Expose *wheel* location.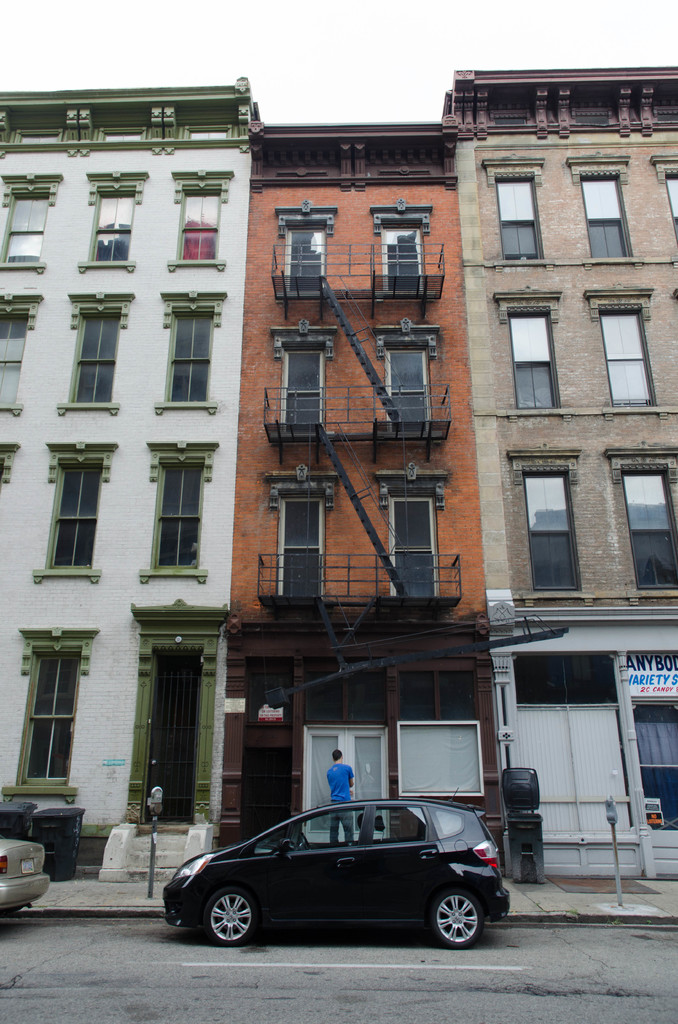
Exposed at x1=195 y1=886 x2=263 y2=959.
